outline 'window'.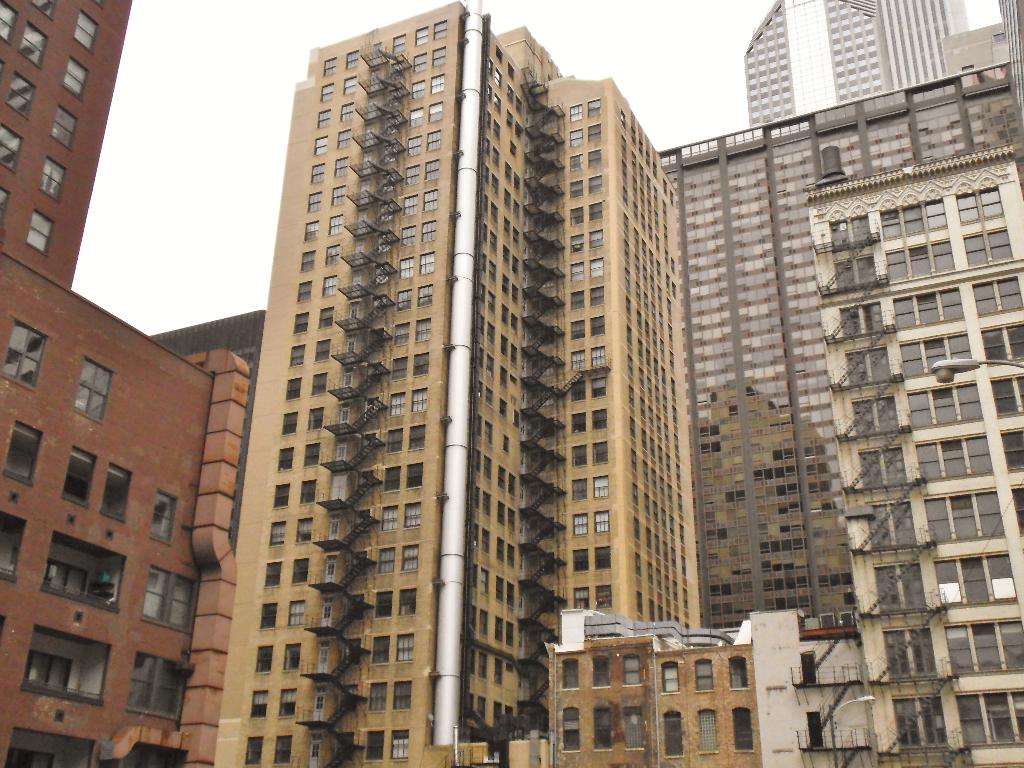
Outline: left=566, top=289, right=582, bottom=308.
